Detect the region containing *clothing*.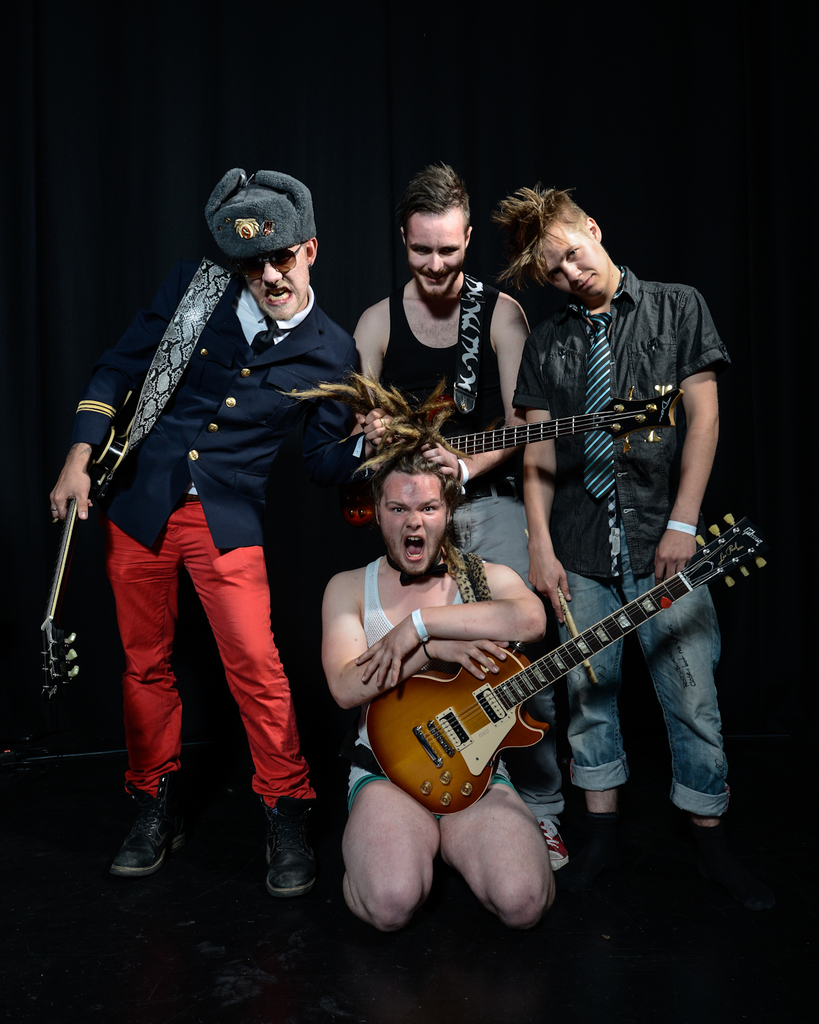
x1=373, y1=285, x2=569, y2=814.
